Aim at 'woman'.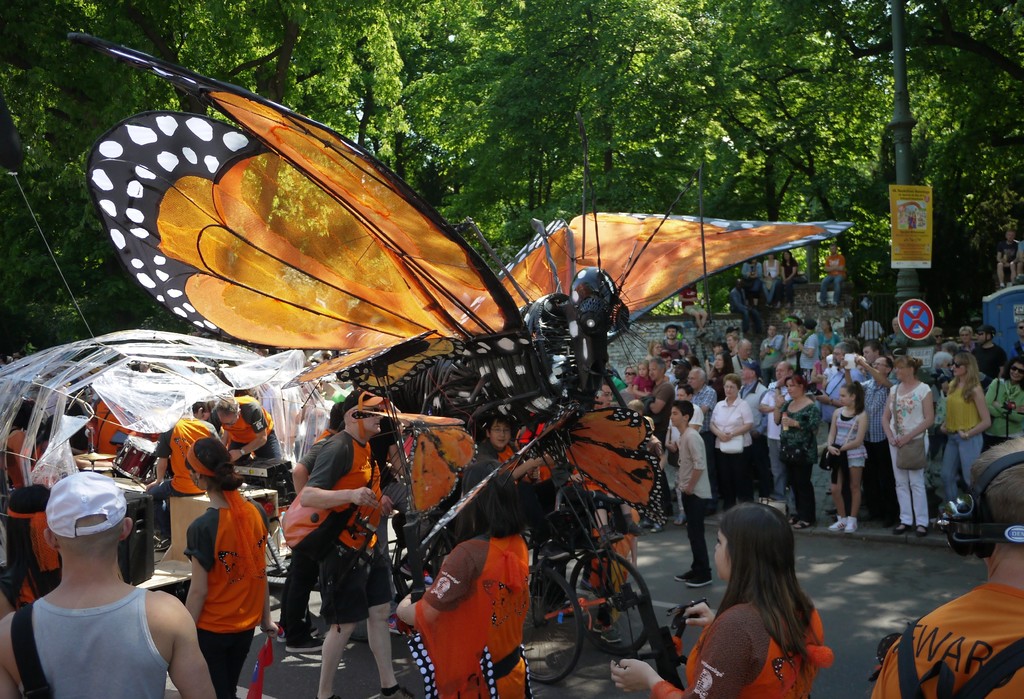
Aimed at region(610, 516, 836, 698).
